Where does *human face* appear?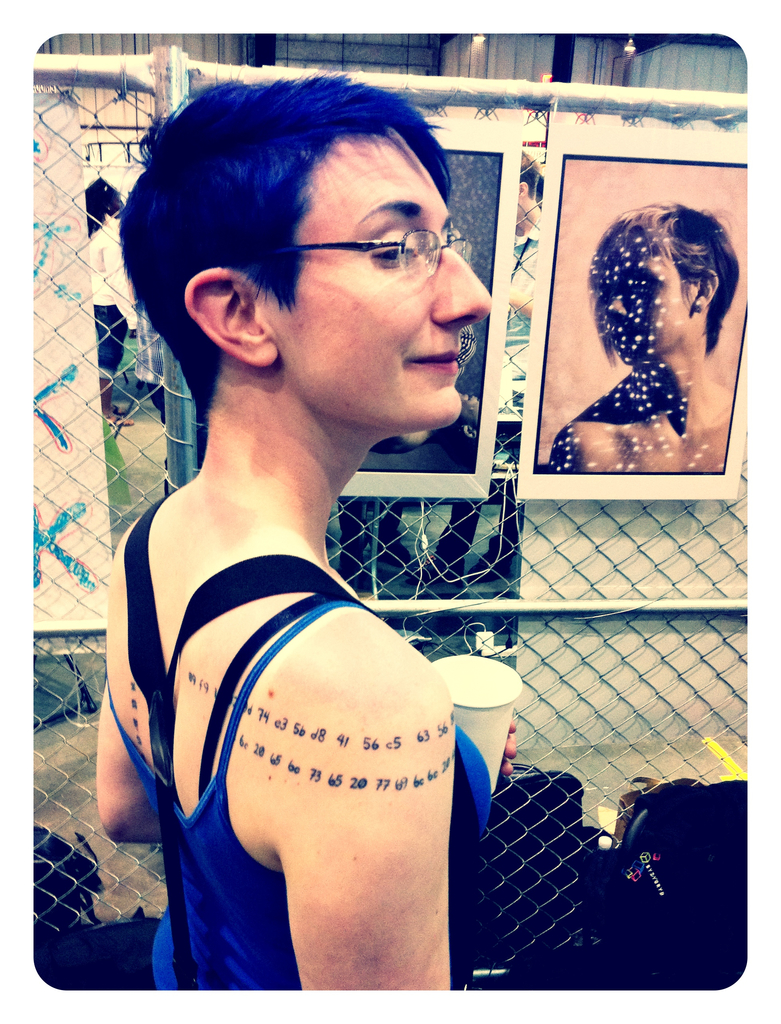
Appears at left=597, top=252, right=690, bottom=360.
